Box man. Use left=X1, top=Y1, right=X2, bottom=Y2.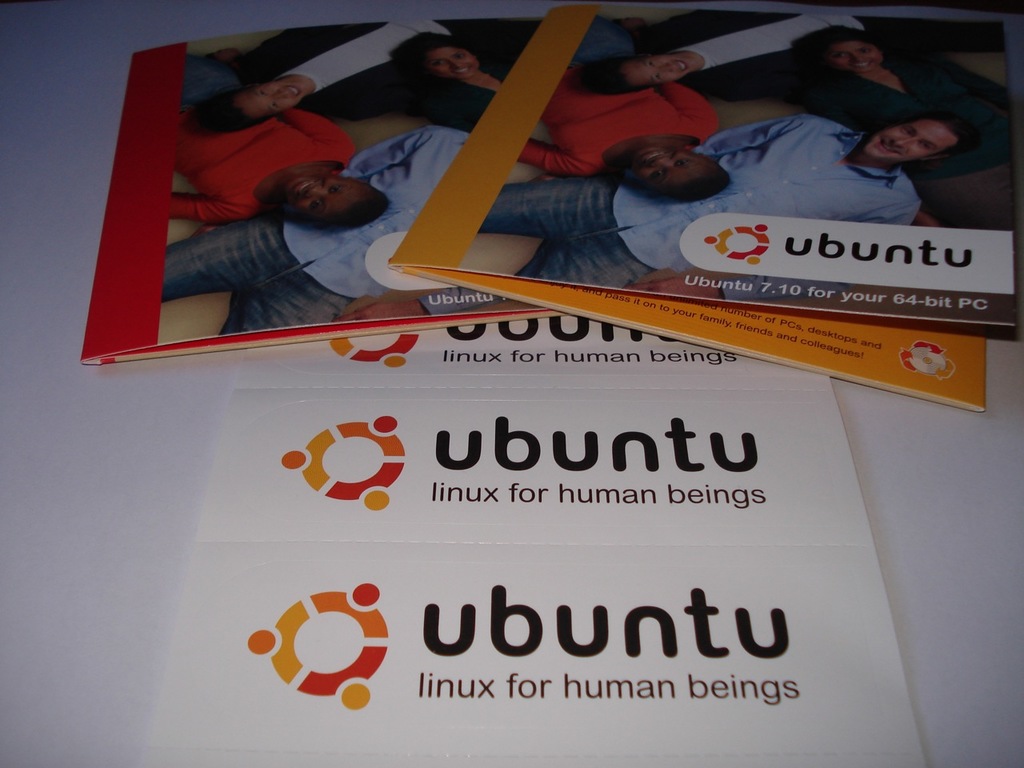
left=478, top=106, right=974, bottom=305.
